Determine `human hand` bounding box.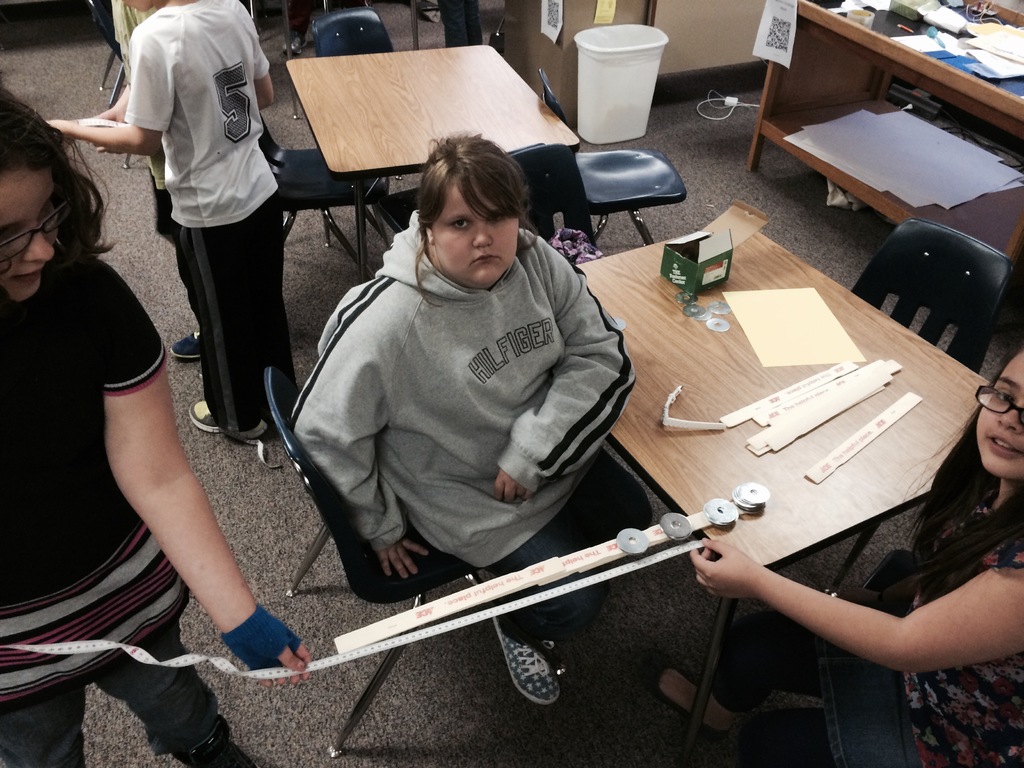
Determined: 376,538,431,581.
